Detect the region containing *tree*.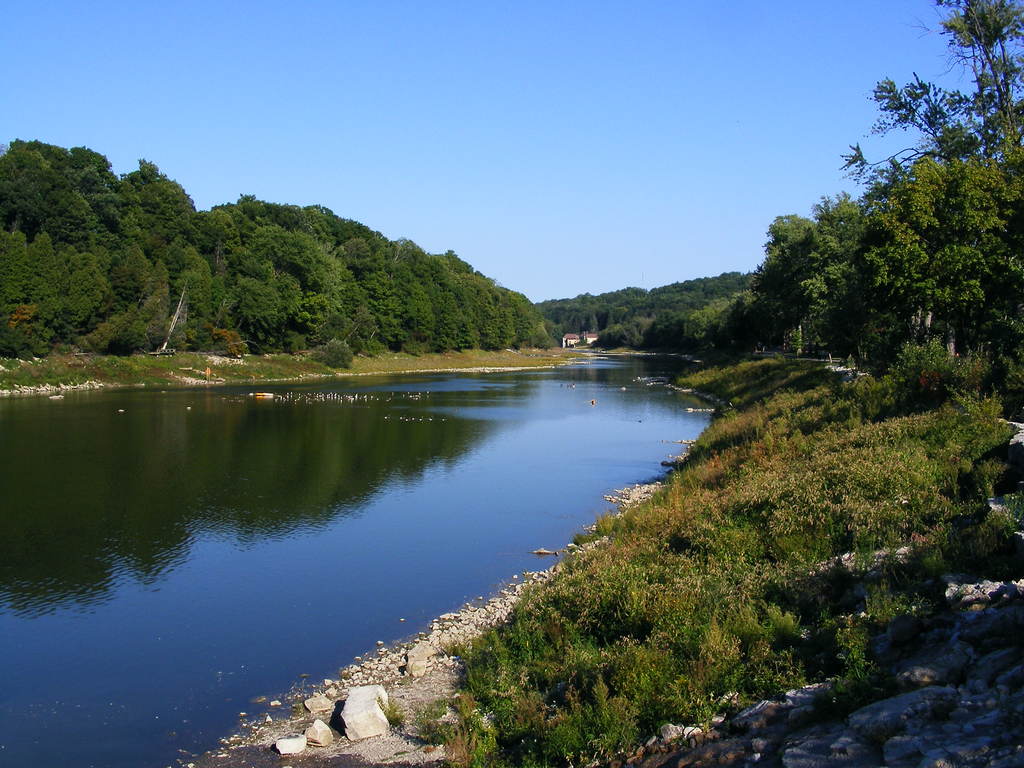
Rect(836, 0, 1023, 167).
